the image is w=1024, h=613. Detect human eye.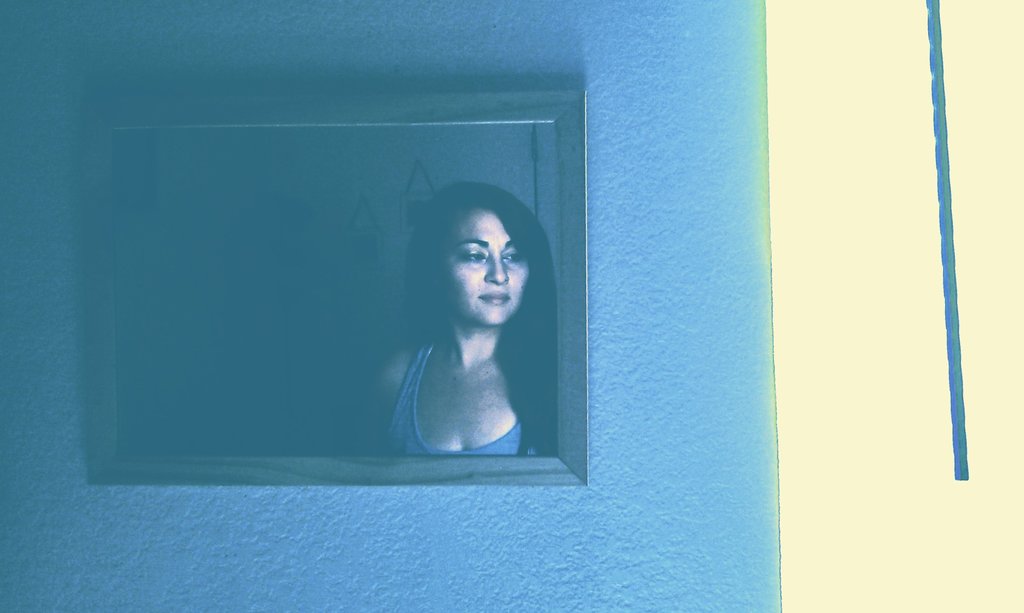
Detection: l=461, t=247, r=492, b=263.
